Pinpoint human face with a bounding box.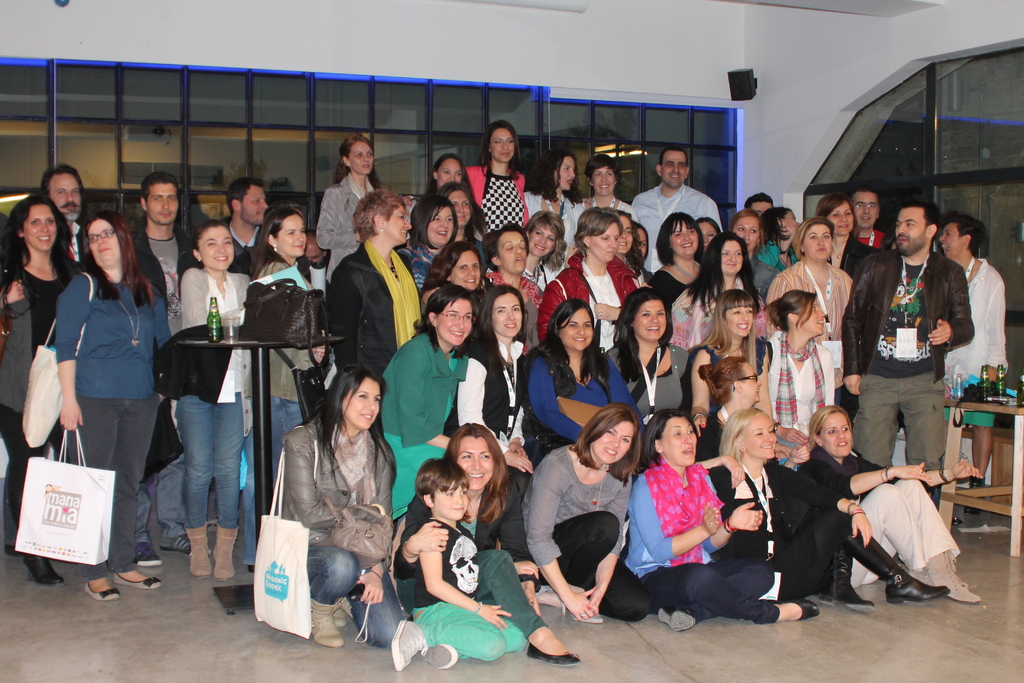
x1=348 y1=139 x2=374 y2=175.
